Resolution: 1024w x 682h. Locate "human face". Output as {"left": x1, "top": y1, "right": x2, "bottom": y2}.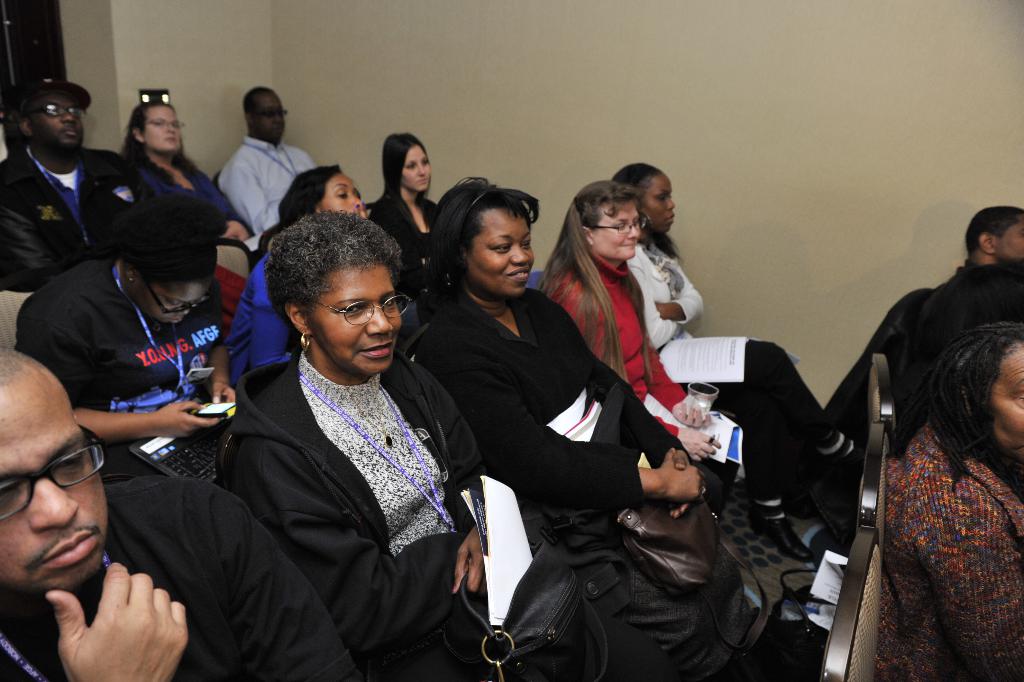
{"left": 989, "top": 346, "right": 1023, "bottom": 471}.
